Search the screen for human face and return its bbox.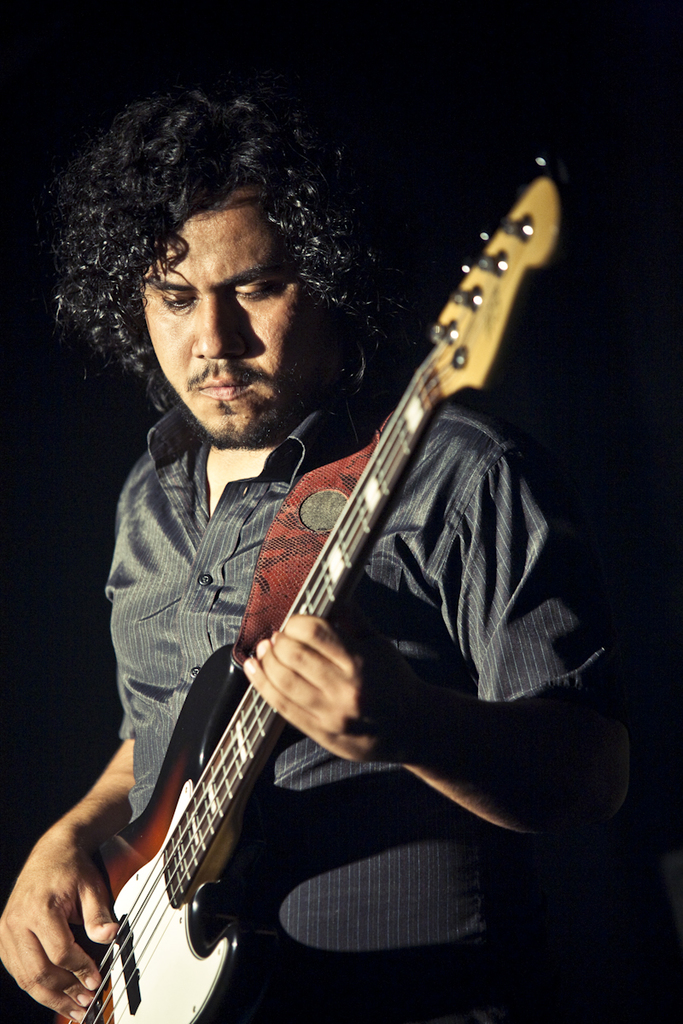
Found: (142,195,324,453).
